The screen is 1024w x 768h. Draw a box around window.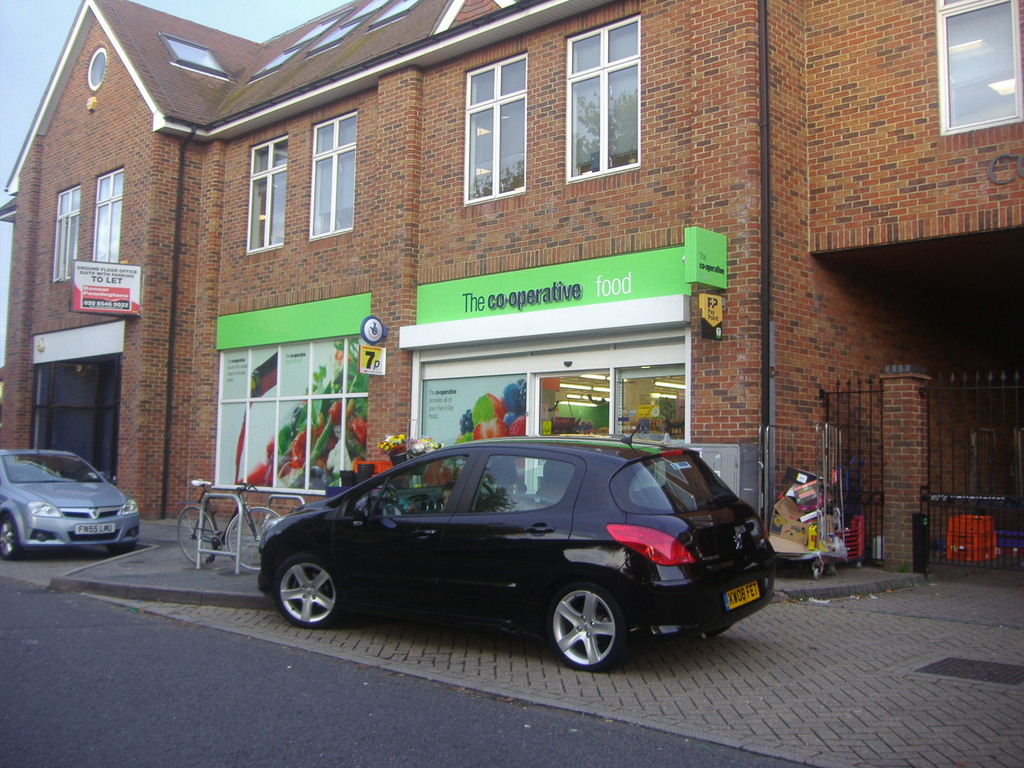
(x1=88, y1=46, x2=108, y2=90).
